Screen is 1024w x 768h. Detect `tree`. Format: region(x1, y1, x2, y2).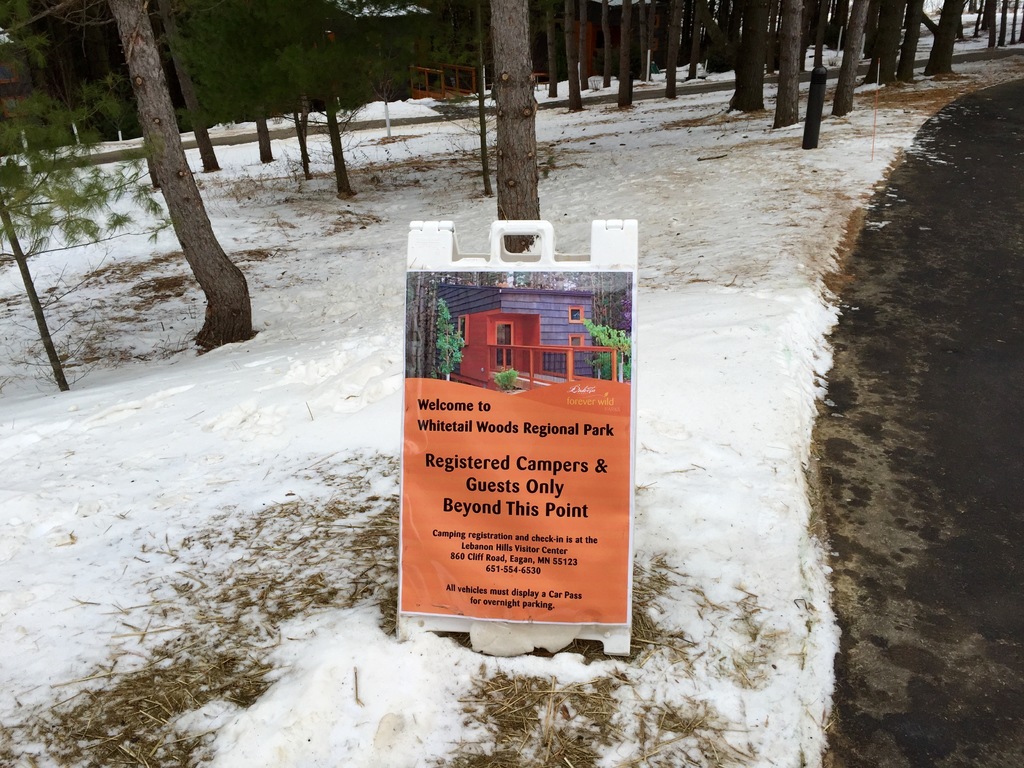
region(966, 0, 1023, 59).
